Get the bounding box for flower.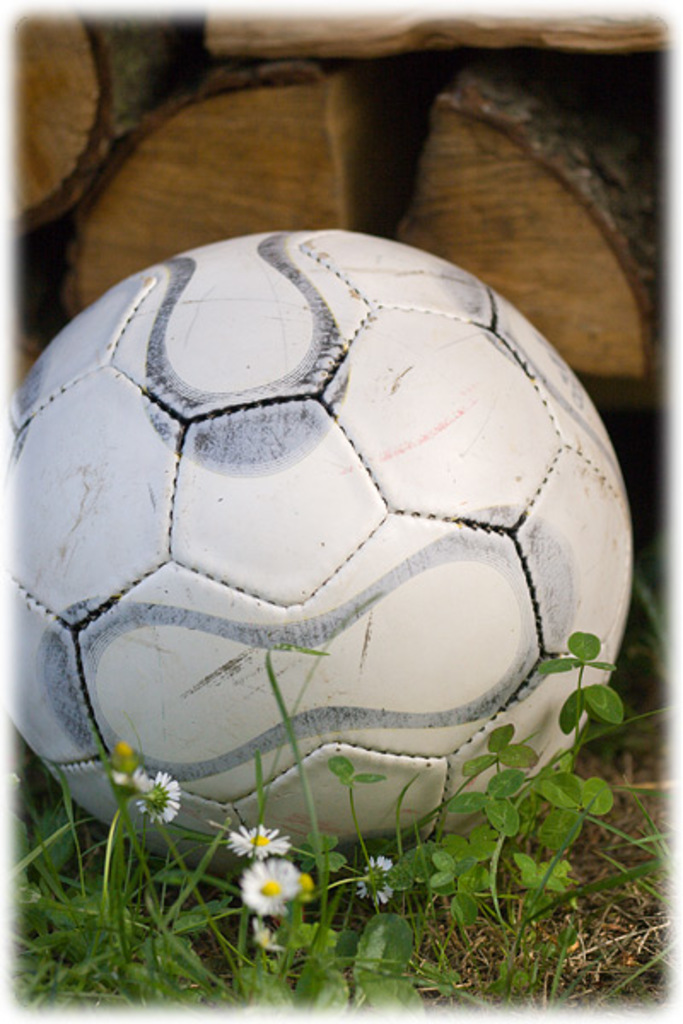
(239, 850, 321, 935).
